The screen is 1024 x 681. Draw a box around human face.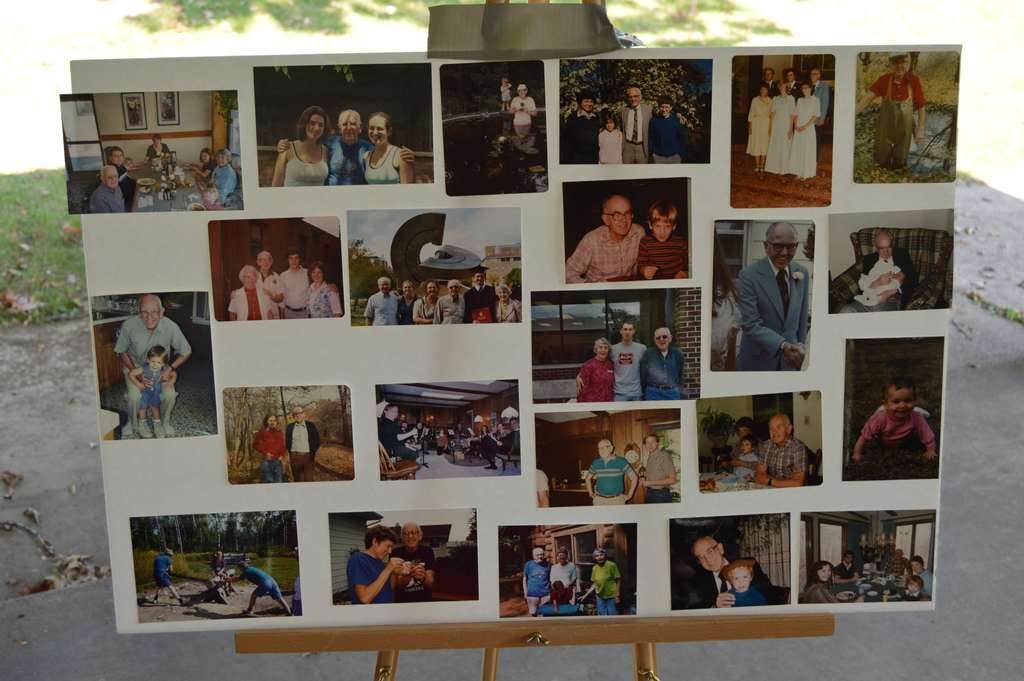
777/81/785/91.
